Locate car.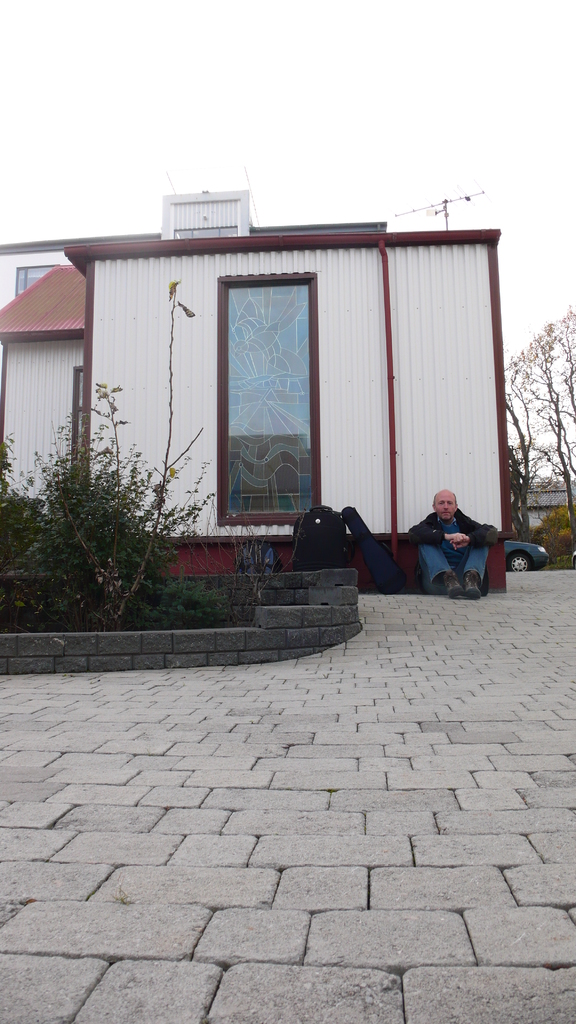
Bounding box: [x1=573, y1=552, x2=575, y2=566].
